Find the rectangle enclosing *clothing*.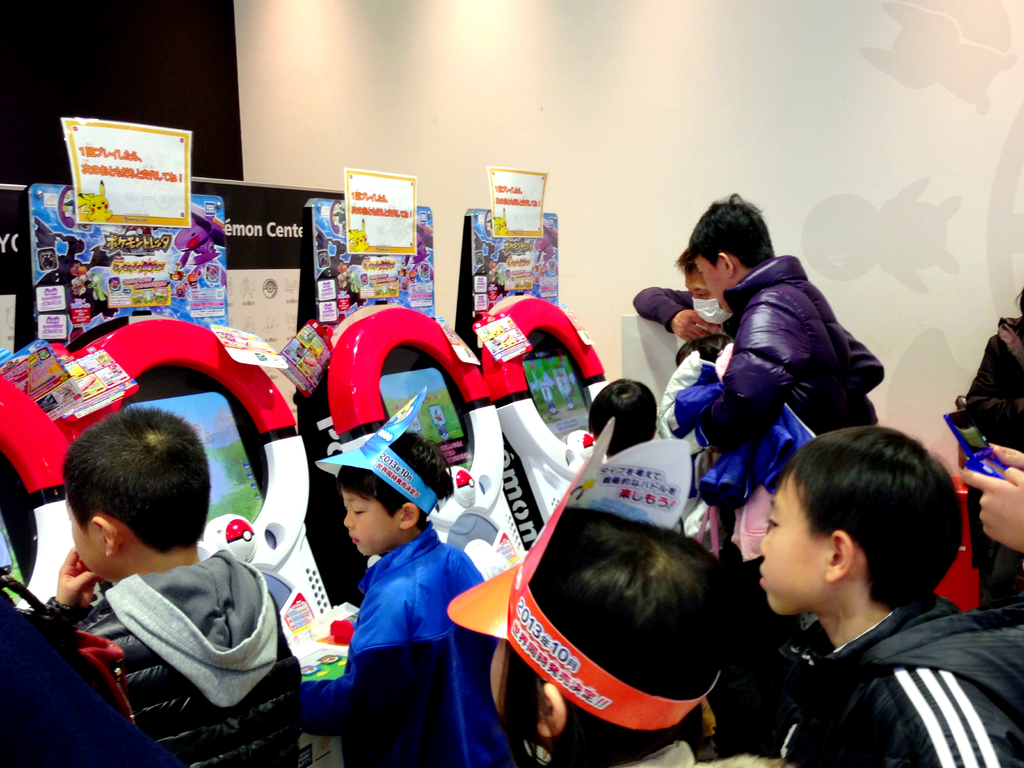
detection(712, 252, 886, 583).
